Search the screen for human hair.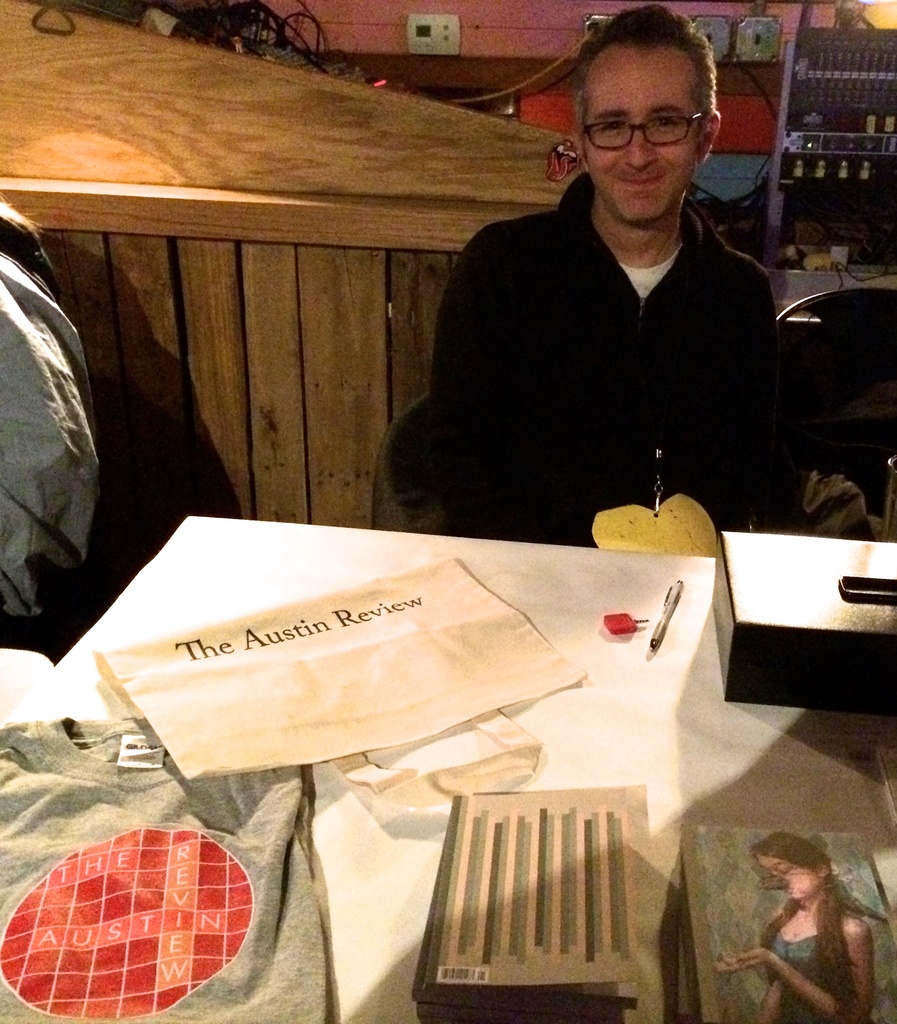
Found at l=752, t=826, r=893, b=1012.
